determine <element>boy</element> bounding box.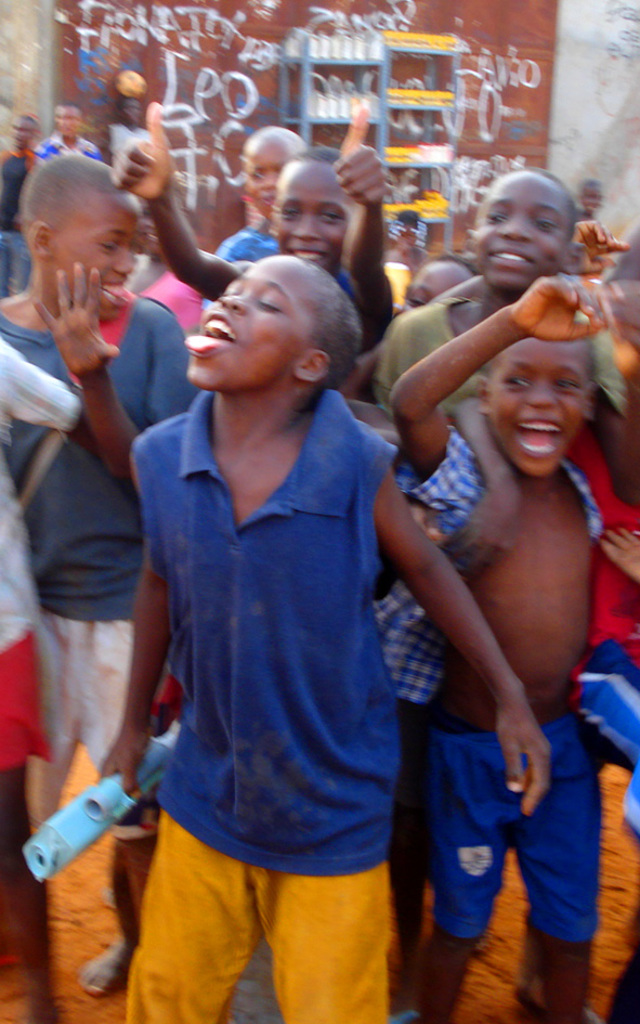
Determined: Rect(579, 168, 597, 219).
